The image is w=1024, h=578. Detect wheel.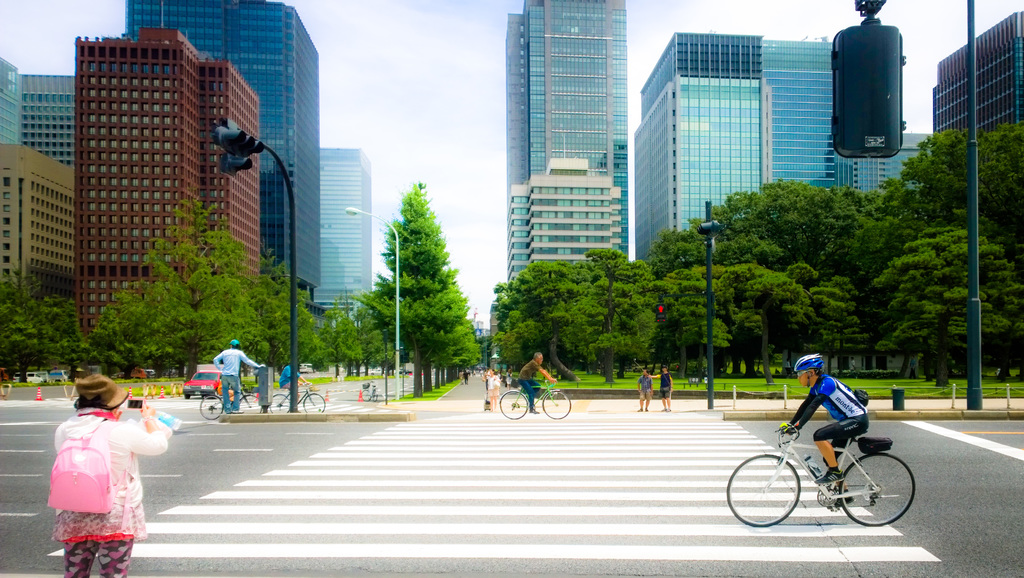
Detection: select_region(236, 394, 262, 412).
